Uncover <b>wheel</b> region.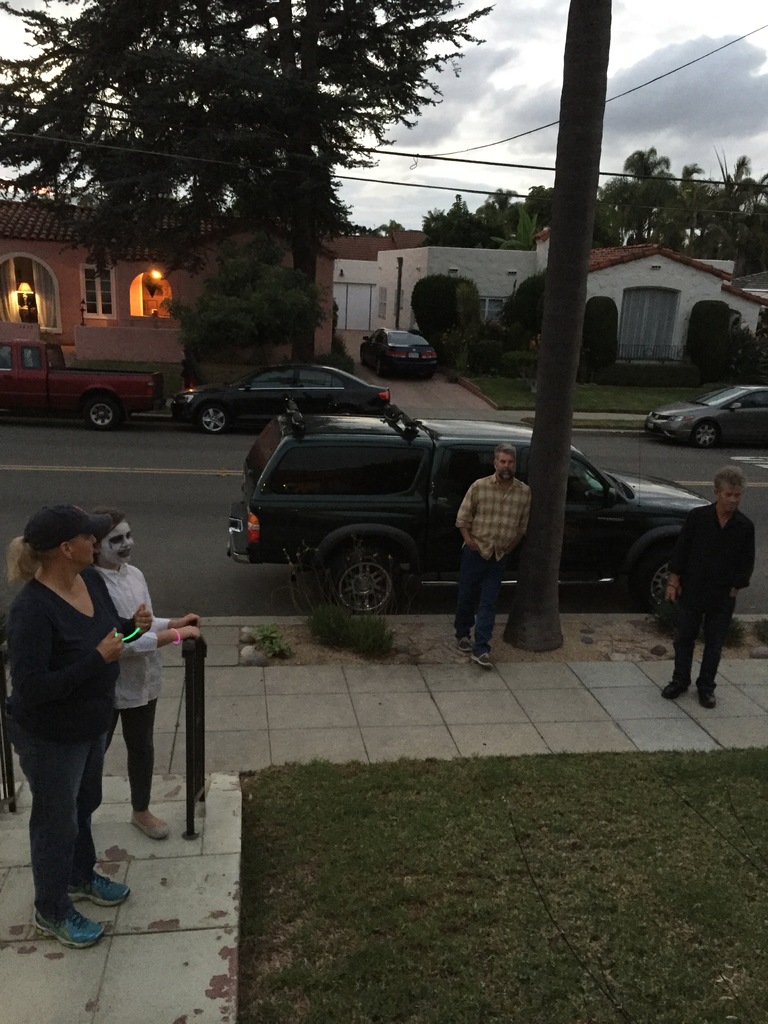
Uncovered: <bbox>361, 349, 368, 364</bbox>.
